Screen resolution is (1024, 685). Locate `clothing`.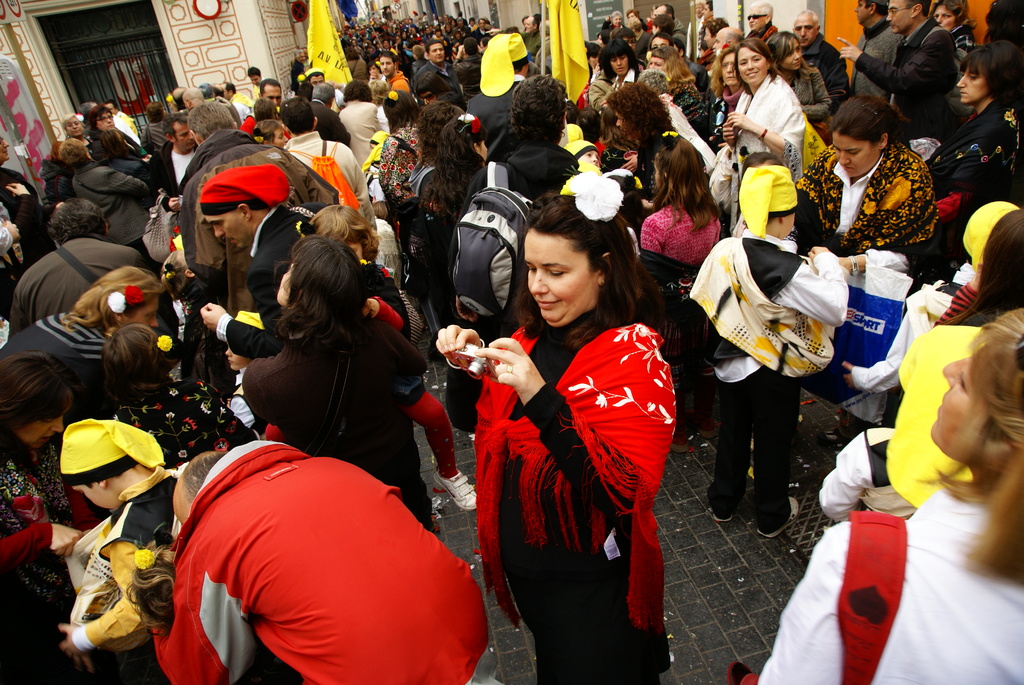
bbox(63, 459, 180, 684).
